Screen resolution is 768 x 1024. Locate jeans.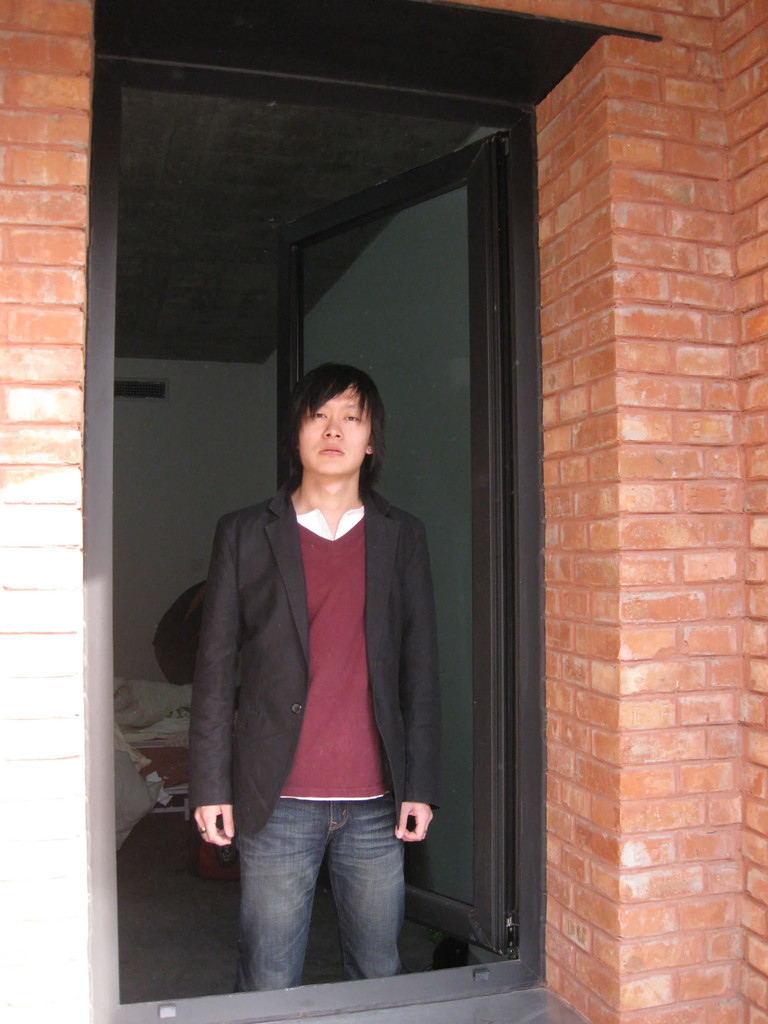
228 785 425 996.
